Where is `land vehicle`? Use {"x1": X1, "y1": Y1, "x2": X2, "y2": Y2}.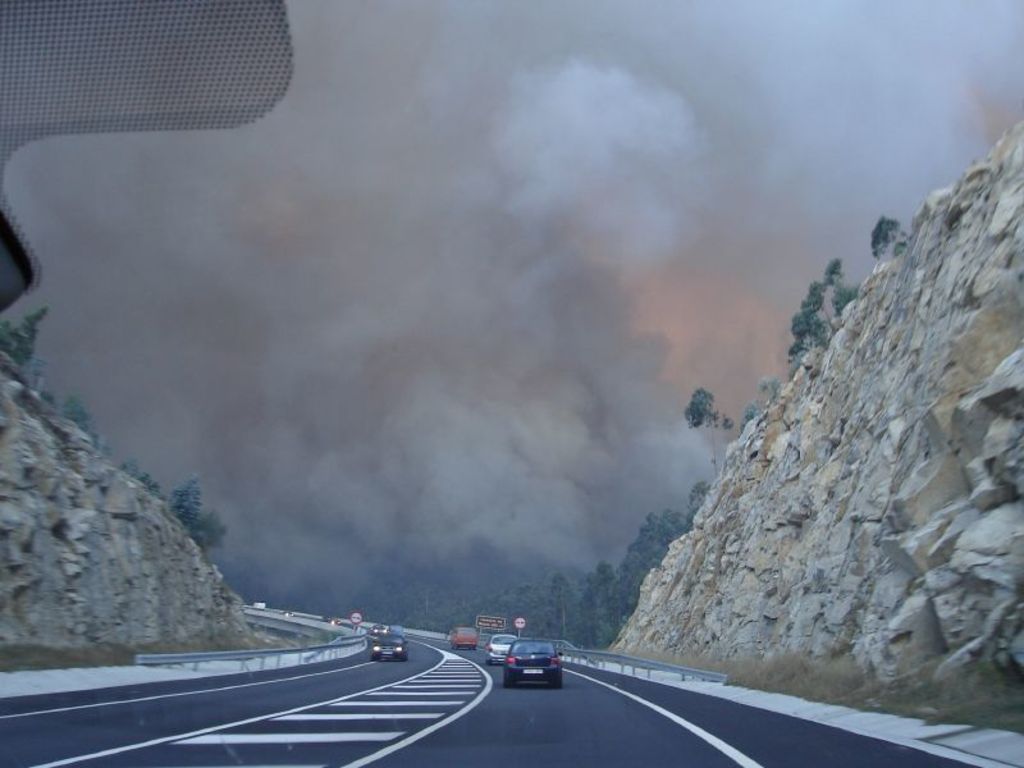
{"x1": 481, "y1": 631, "x2": 520, "y2": 668}.
